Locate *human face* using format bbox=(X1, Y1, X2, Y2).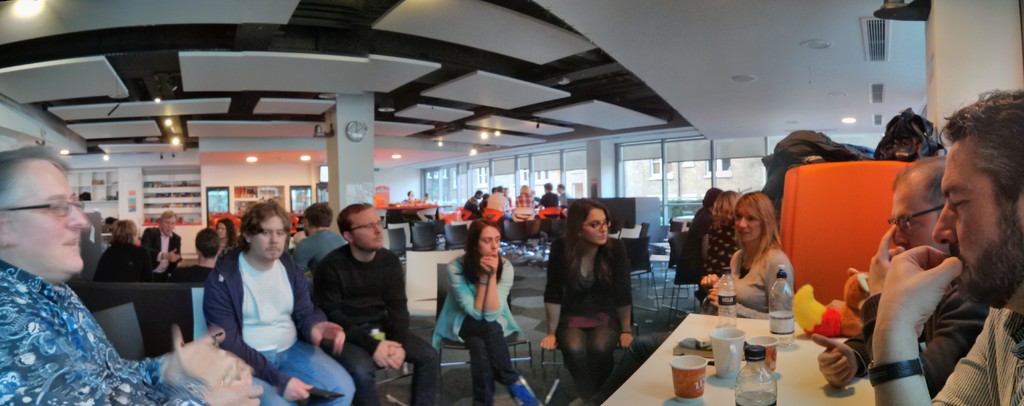
bbox=(8, 139, 101, 285).
